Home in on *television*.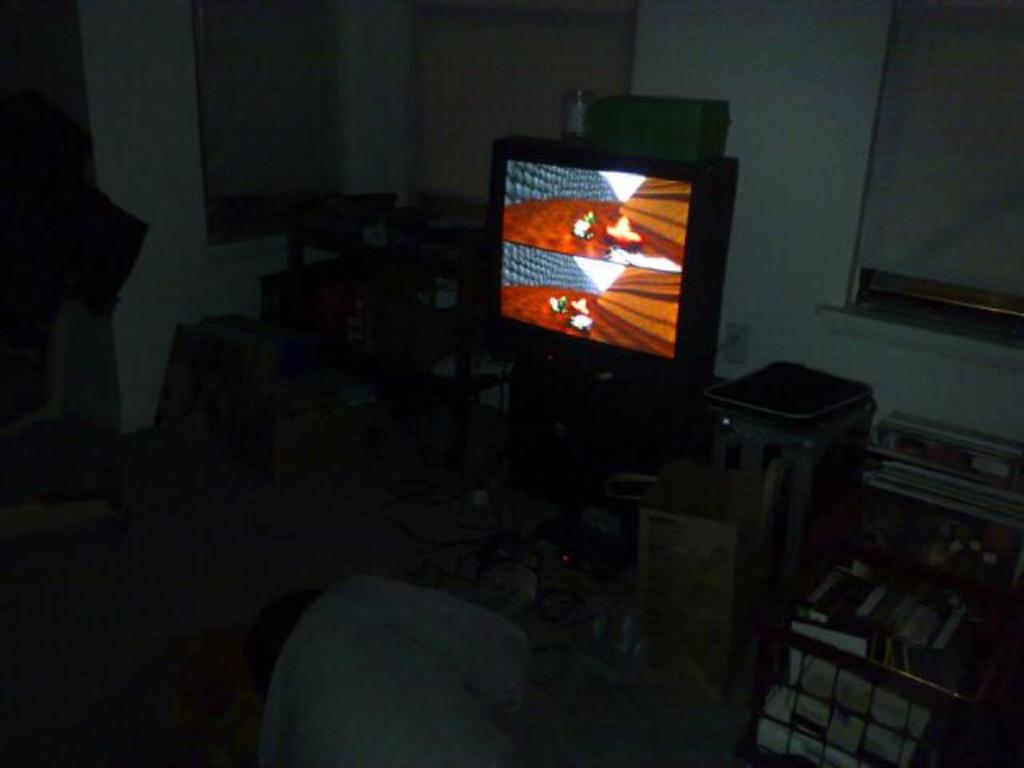
Homed in at box(491, 134, 741, 390).
